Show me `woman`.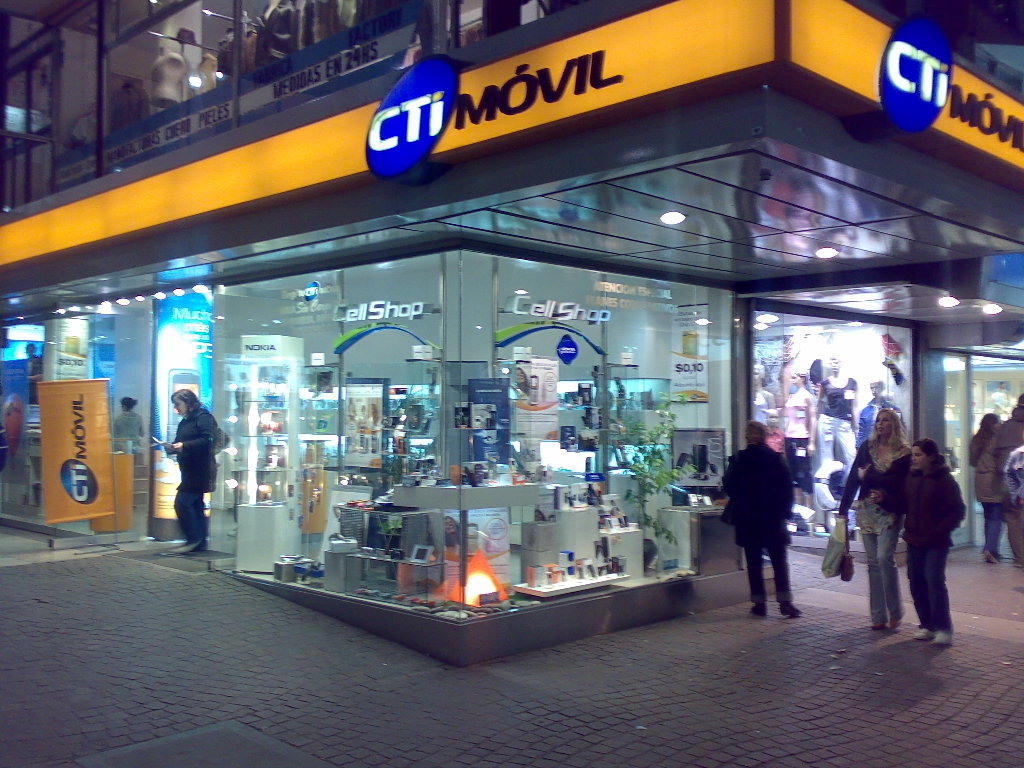
`woman` is here: <region>725, 420, 799, 624</region>.
